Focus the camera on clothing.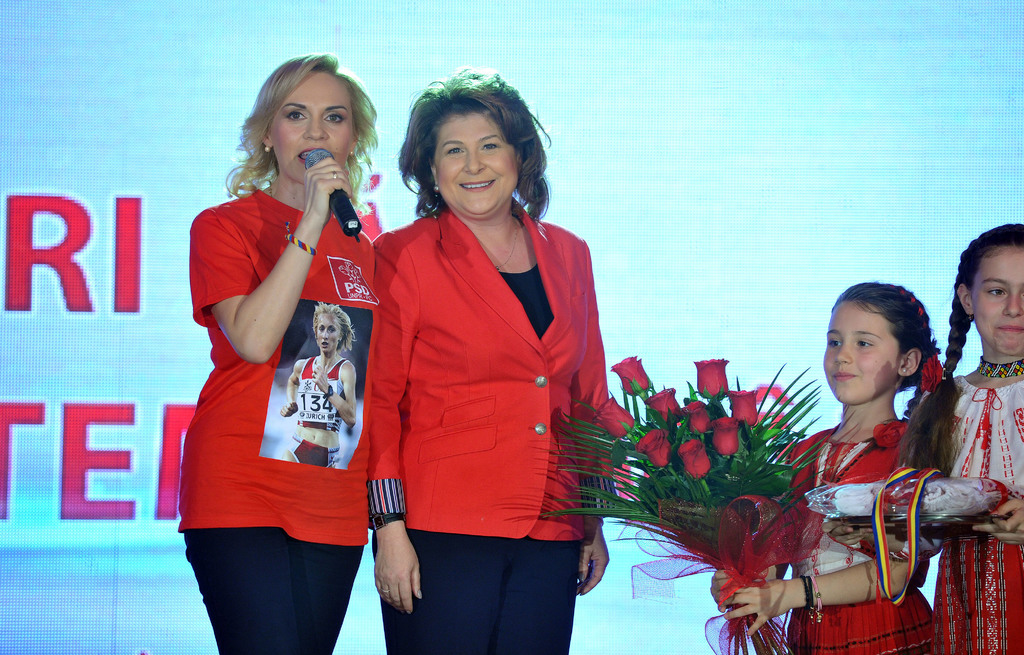
Focus region: <bbox>367, 171, 618, 612</bbox>.
